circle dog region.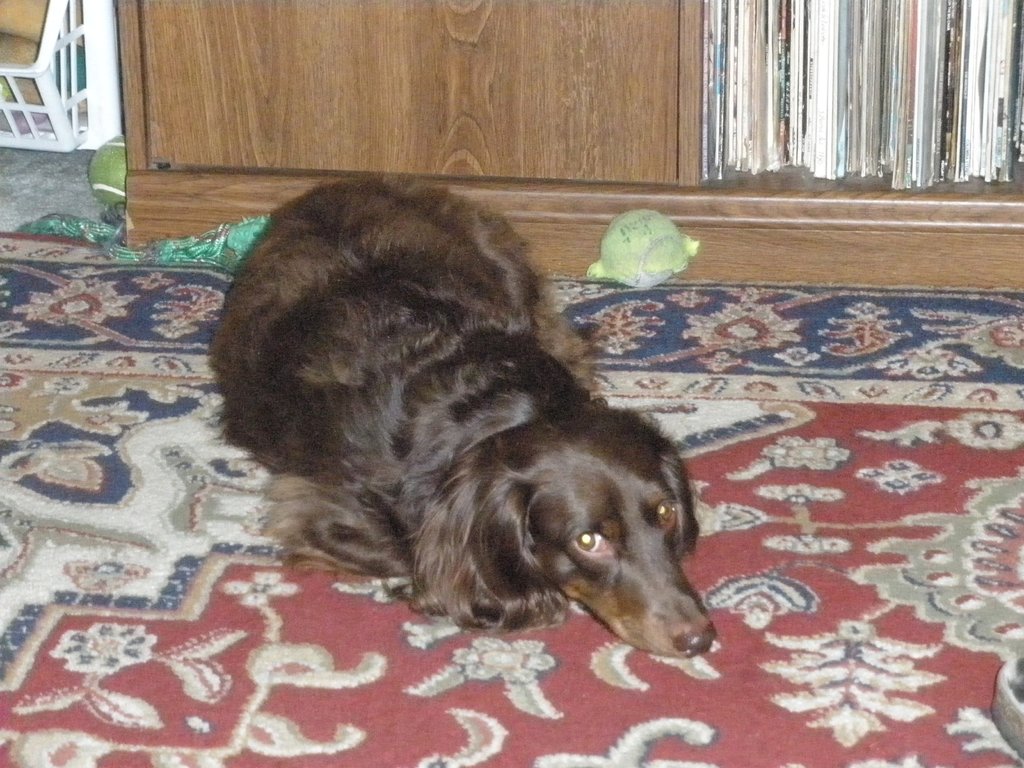
Region: <box>203,171,721,658</box>.
